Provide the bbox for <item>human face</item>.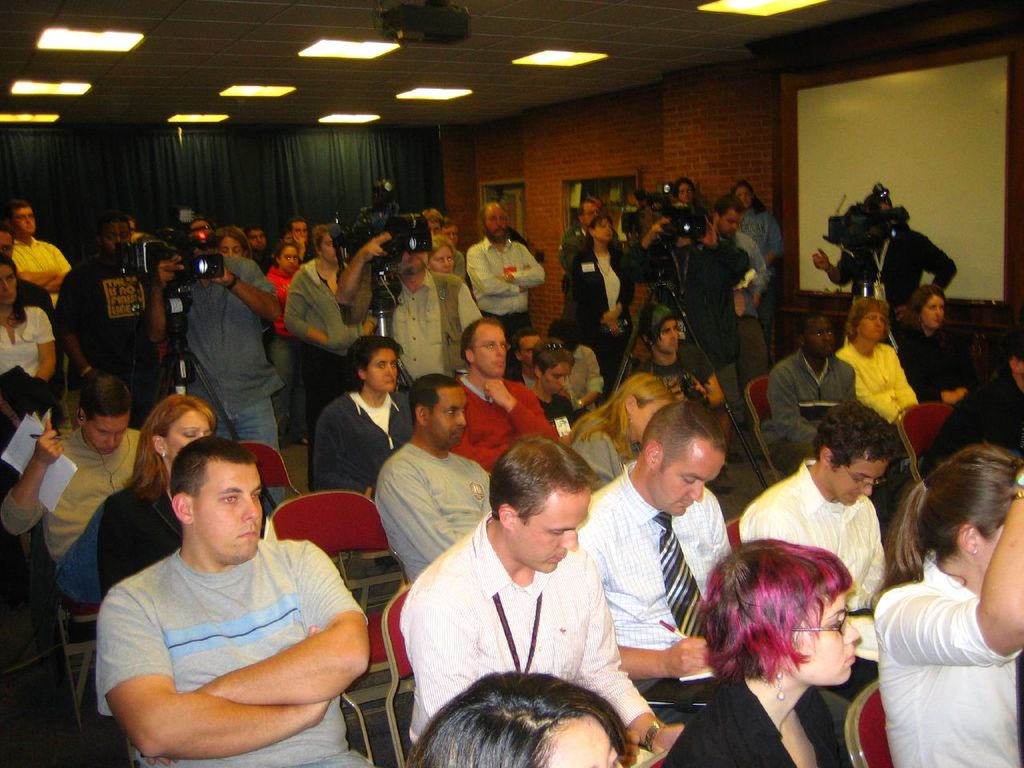
Rect(542, 362, 569, 391).
